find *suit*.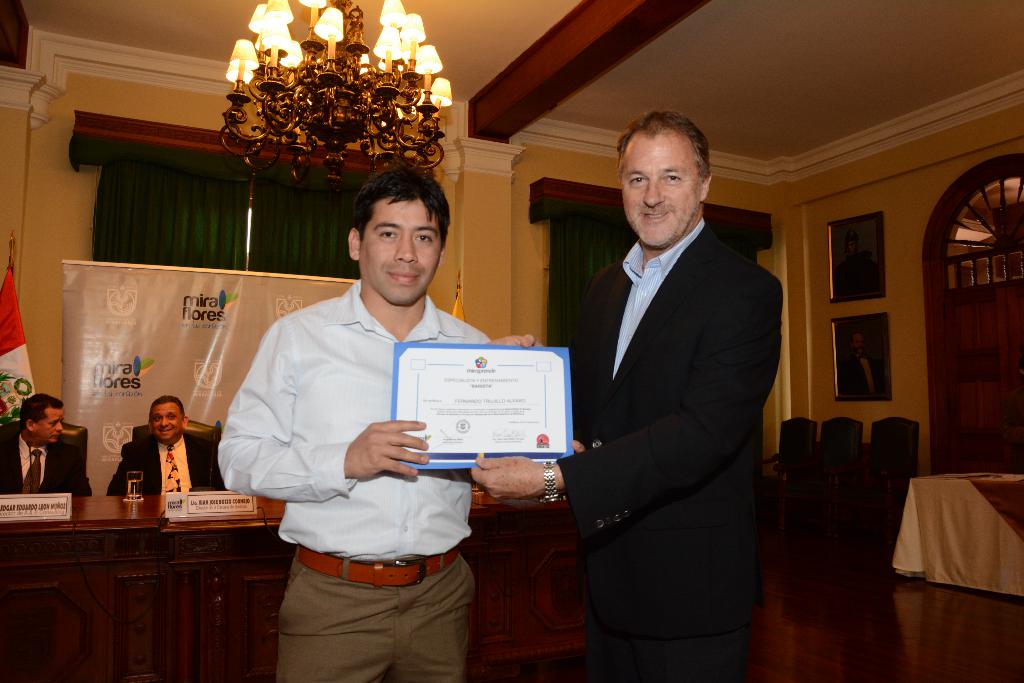
x1=0 y1=440 x2=95 y2=496.
